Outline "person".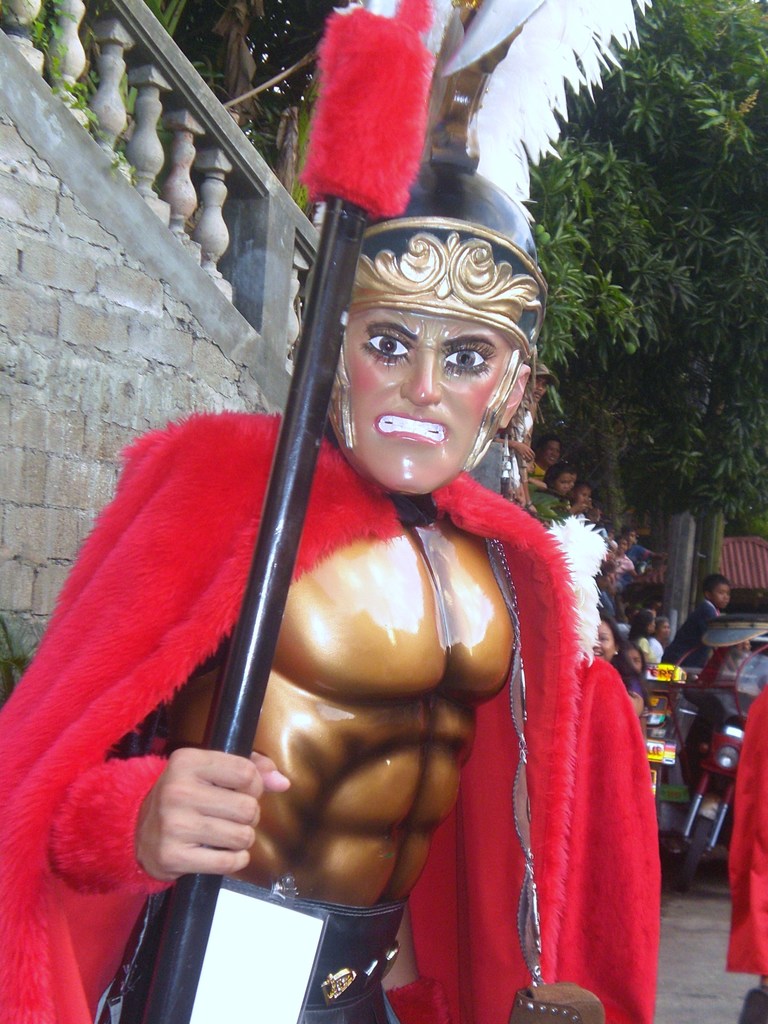
Outline: BBox(0, 155, 555, 1023).
